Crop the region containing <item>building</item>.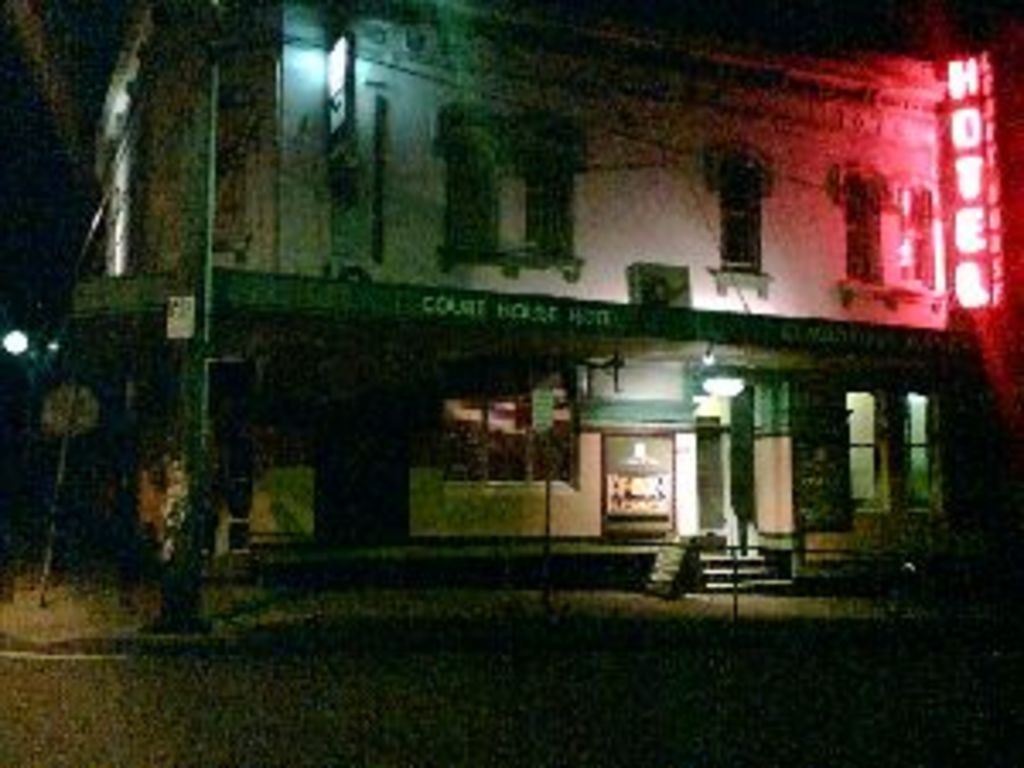
Crop region: detection(75, 0, 1021, 587).
